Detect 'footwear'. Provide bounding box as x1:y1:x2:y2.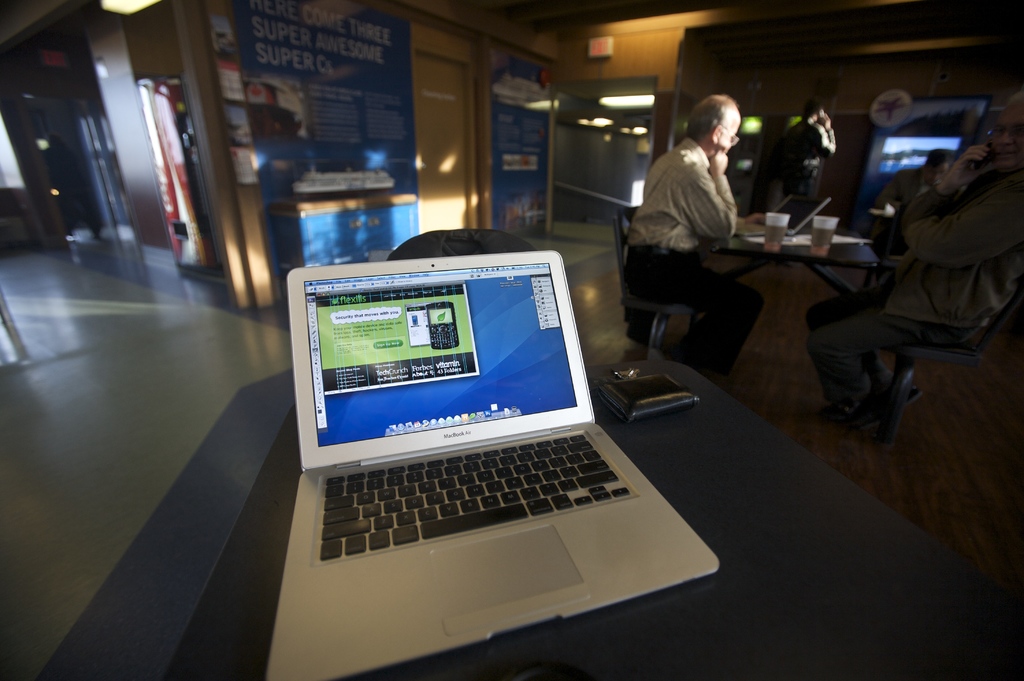
854:375:922:408.
